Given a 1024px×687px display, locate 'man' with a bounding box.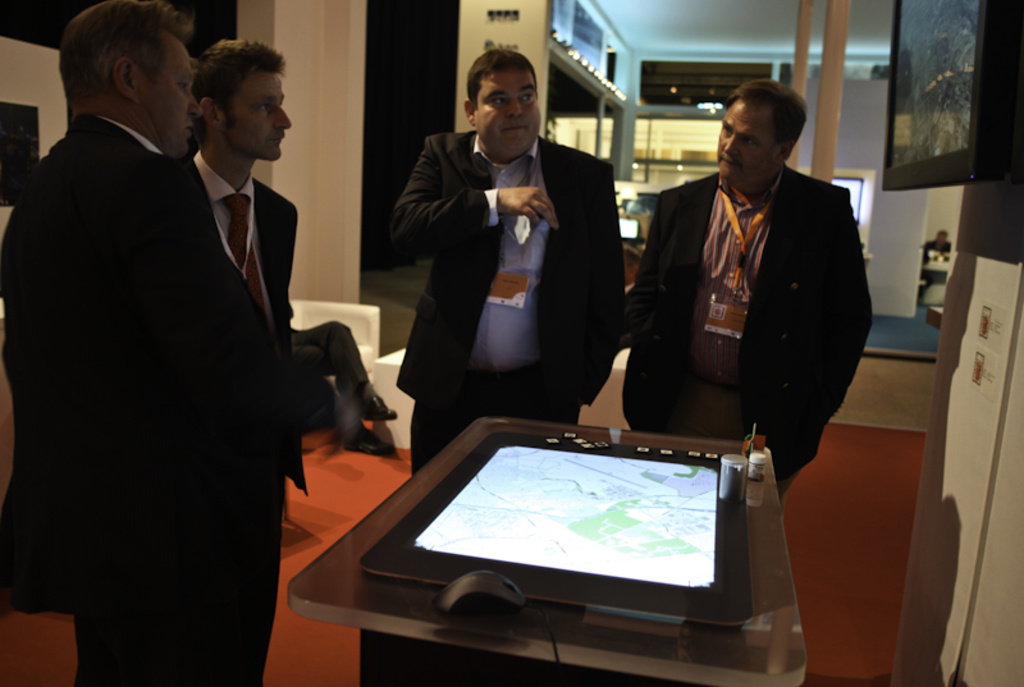
Located: {"x1": 620, "y1": 77, "x2": 878, "y2": 513}.
